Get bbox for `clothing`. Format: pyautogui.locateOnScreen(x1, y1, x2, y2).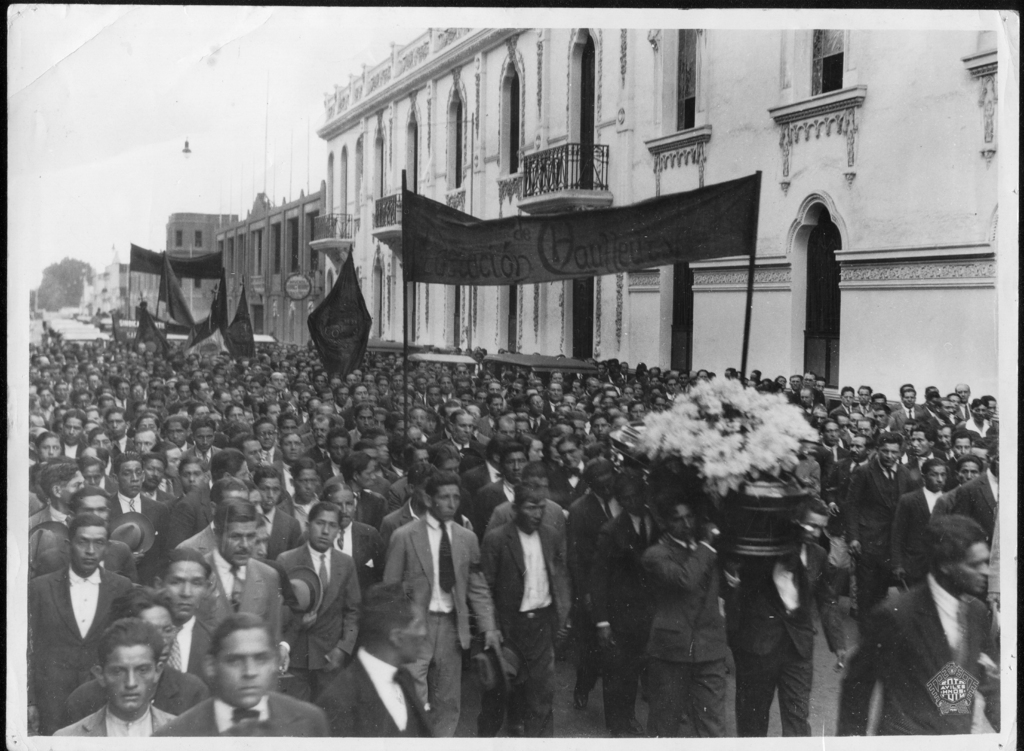
pyautogui.locateOnScreen(337, 520, 388, 583).
